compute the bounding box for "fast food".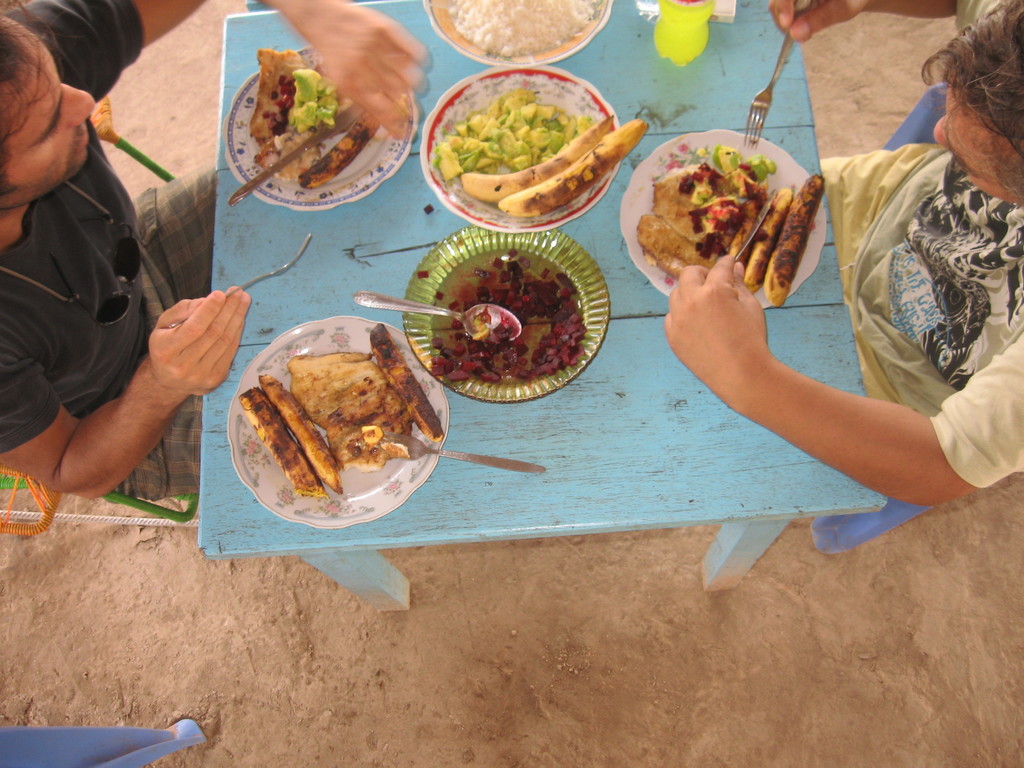
x1=756, y1=184, x2=793, y2=297.
